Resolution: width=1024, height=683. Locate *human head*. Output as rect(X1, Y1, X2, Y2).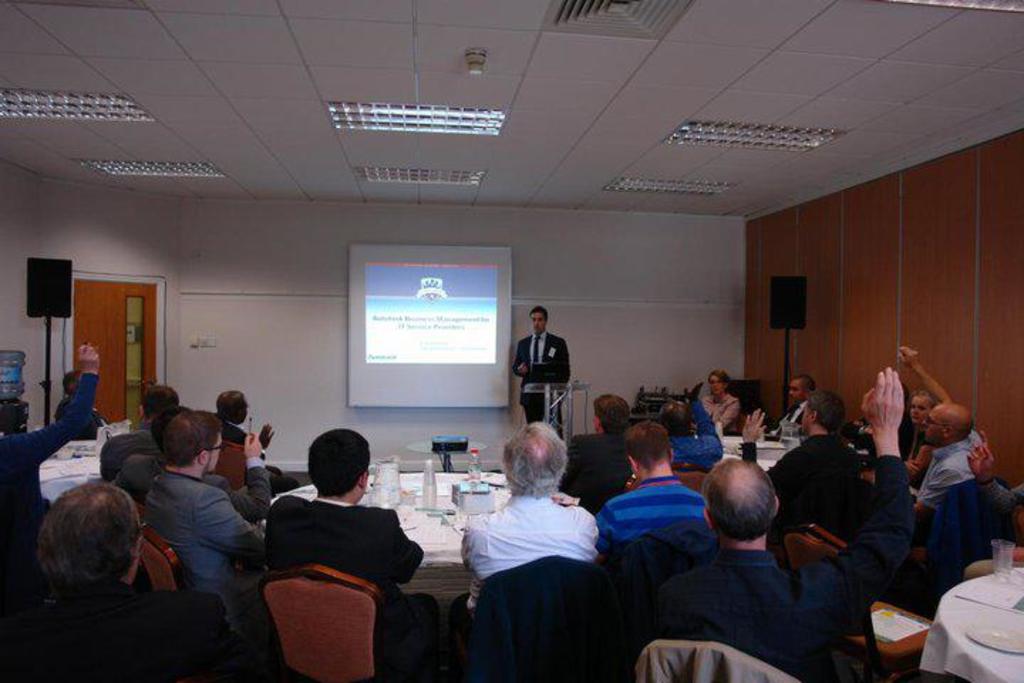
rect(788, 373, 814, 404).
